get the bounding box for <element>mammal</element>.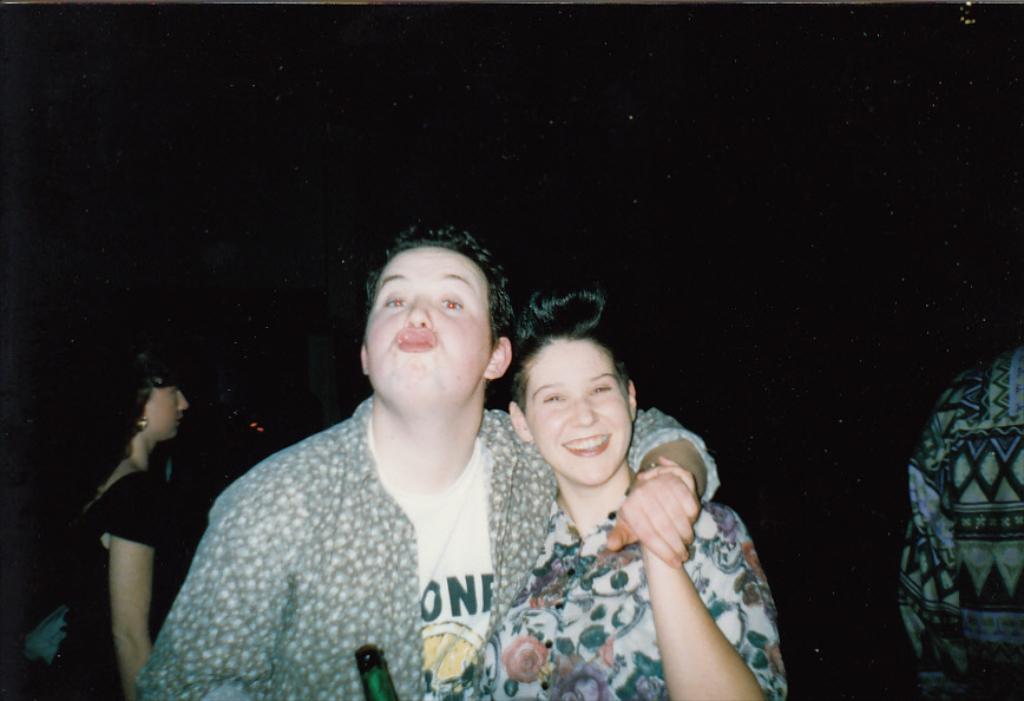
[890, 342, 1023, 700].
